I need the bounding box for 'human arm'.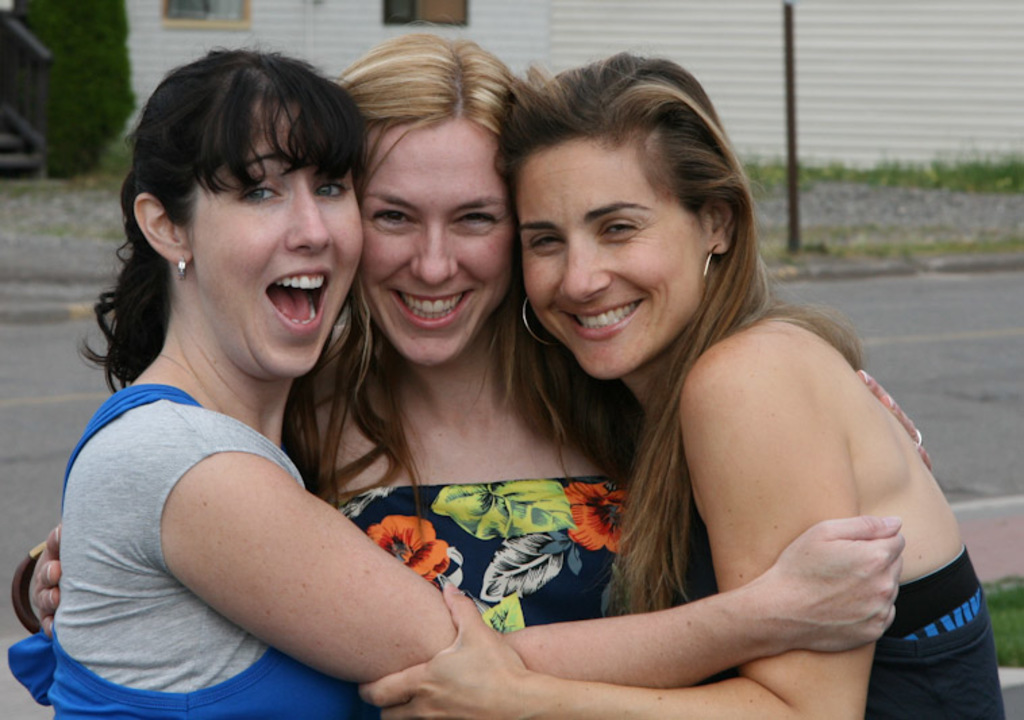
Here it is: box=[854, 361, 946, 477].
